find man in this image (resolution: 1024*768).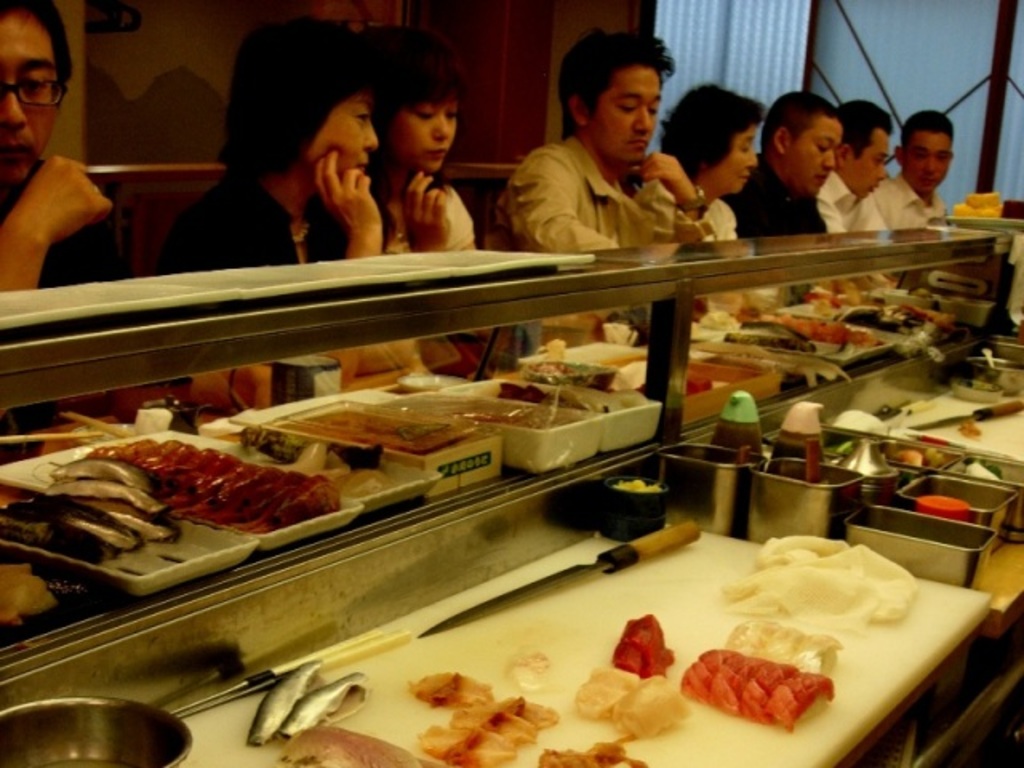
[808,90,928,296].
